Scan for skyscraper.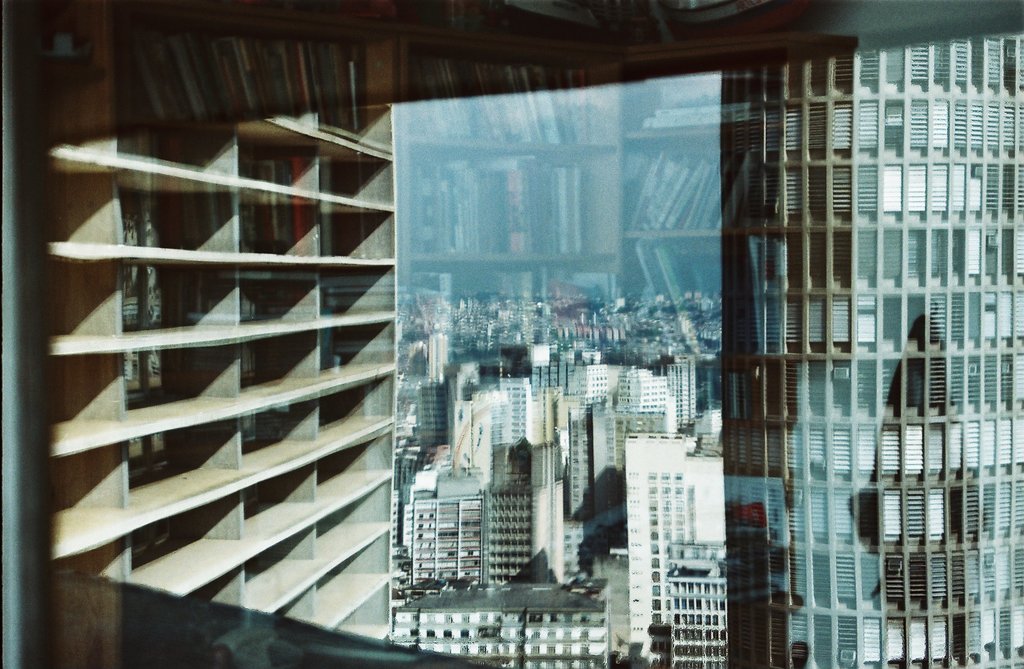
Scan result: <box>628,438,729,663</box>.
